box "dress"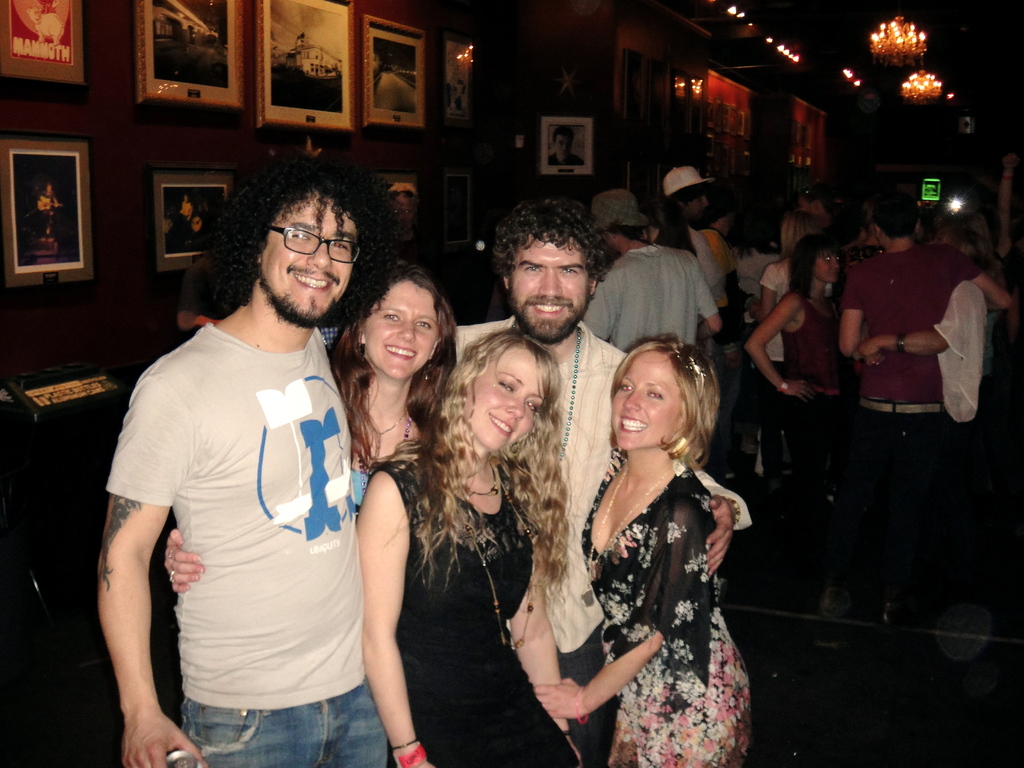
(x1=367, y1=458, x2=580, y2=767)
